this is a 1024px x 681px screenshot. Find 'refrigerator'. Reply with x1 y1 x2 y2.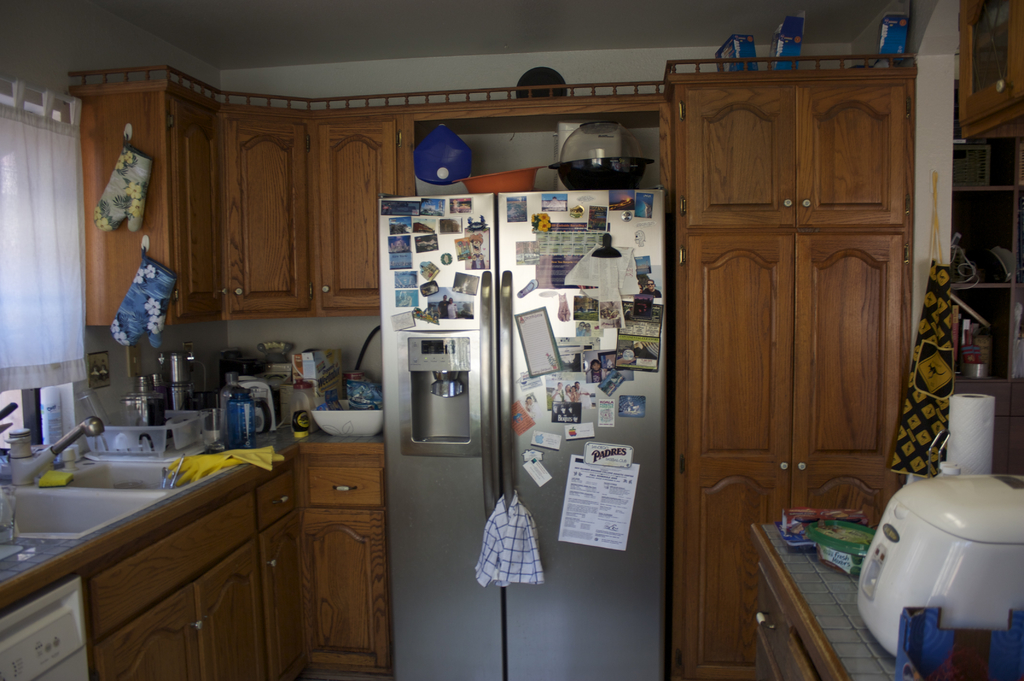
376 186 671 680.
